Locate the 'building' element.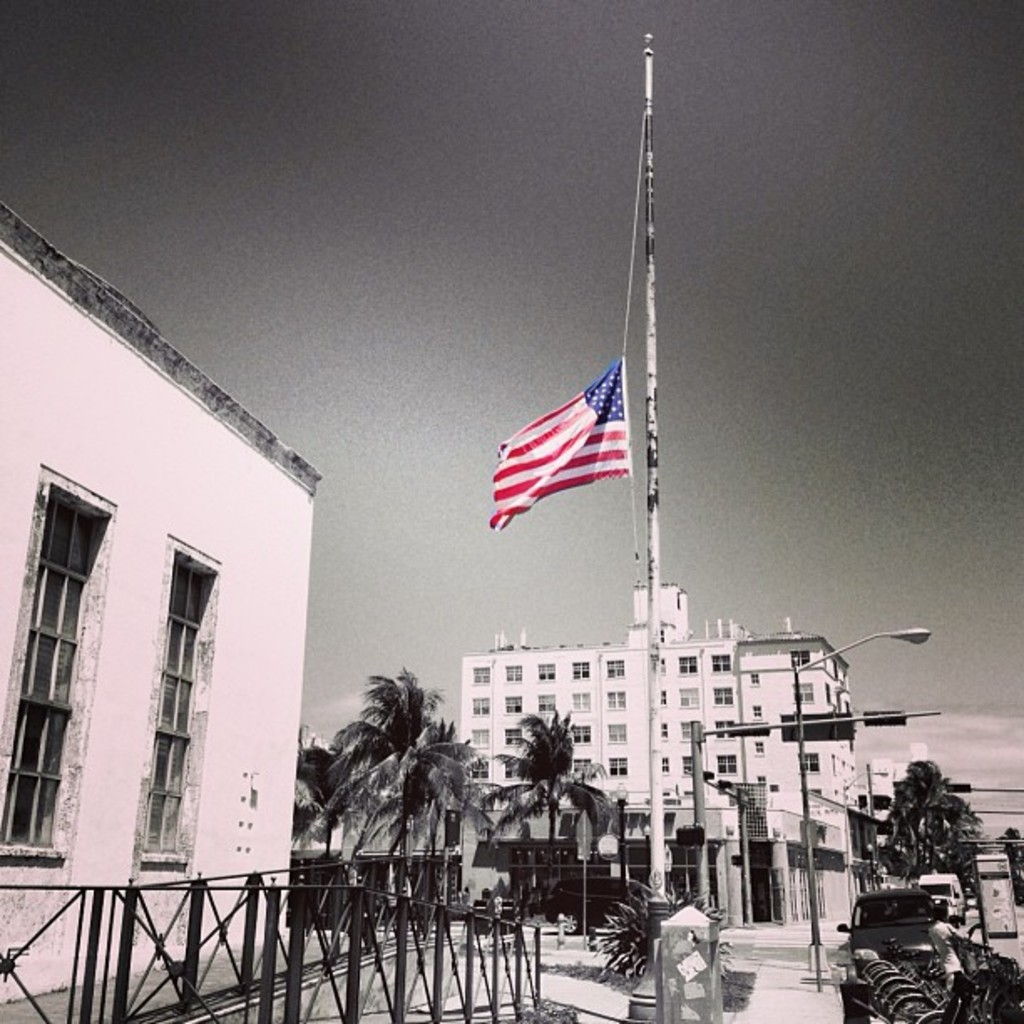
Element bbox: 867 741 924 825.
